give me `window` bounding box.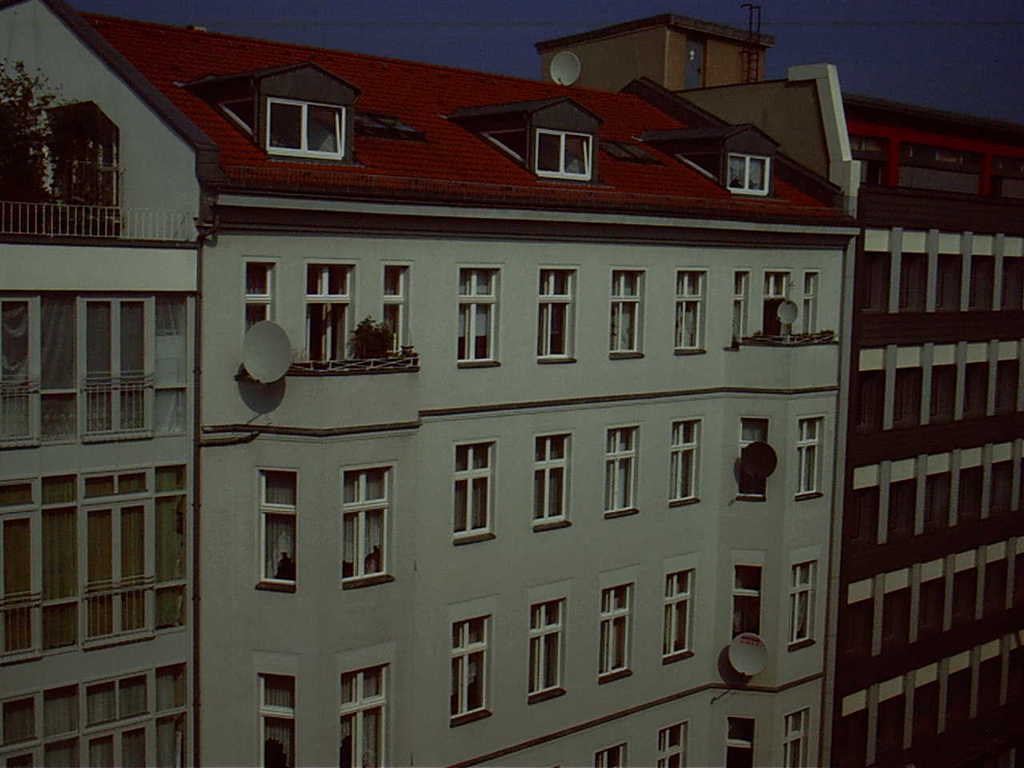
726:718:762:767.
